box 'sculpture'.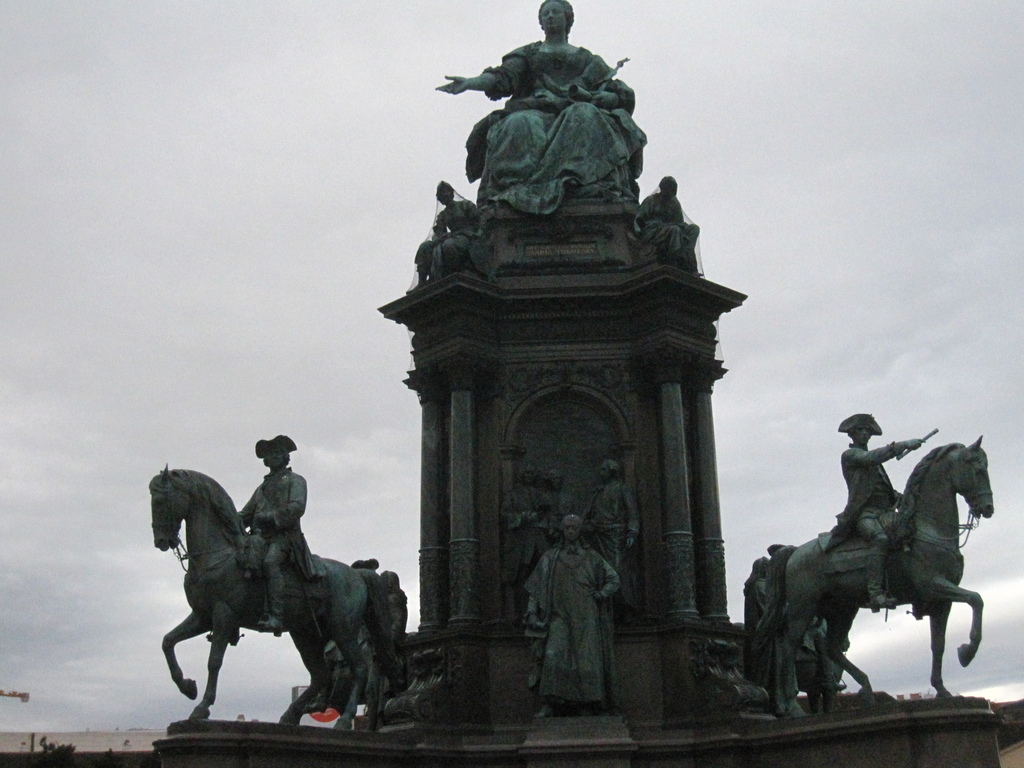
(x1=742, y1=553, x2=765, y2=659).
